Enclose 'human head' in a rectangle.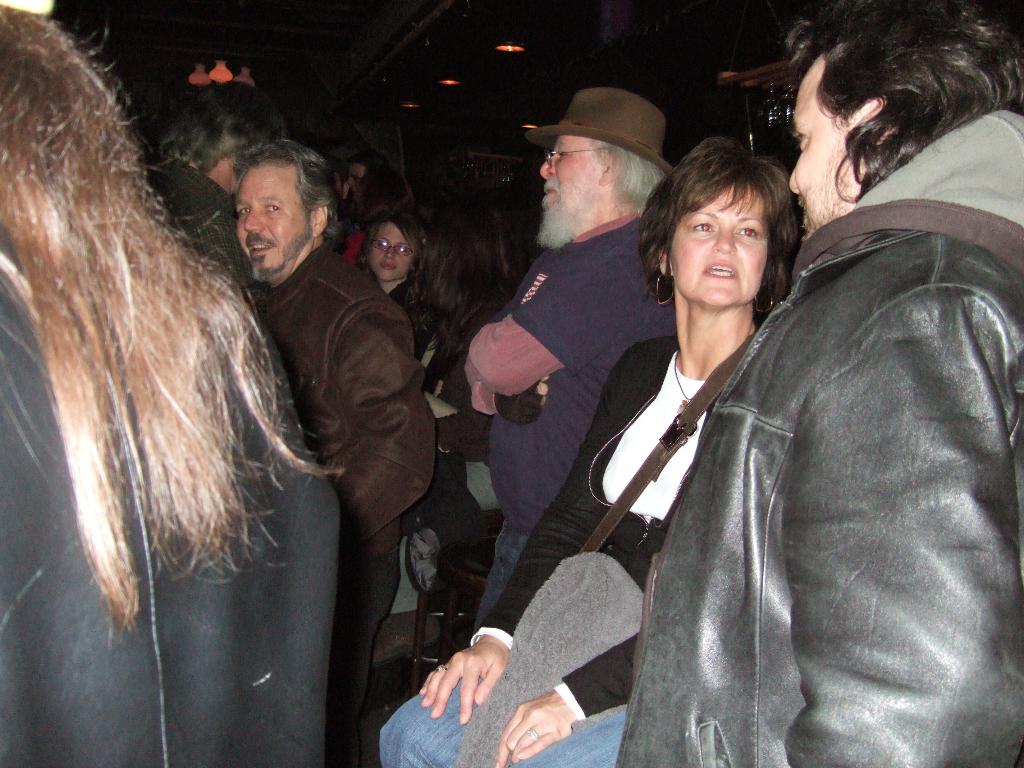
{"x1": 364, "y1": 207, "x2": 429, "y2": 287}.
